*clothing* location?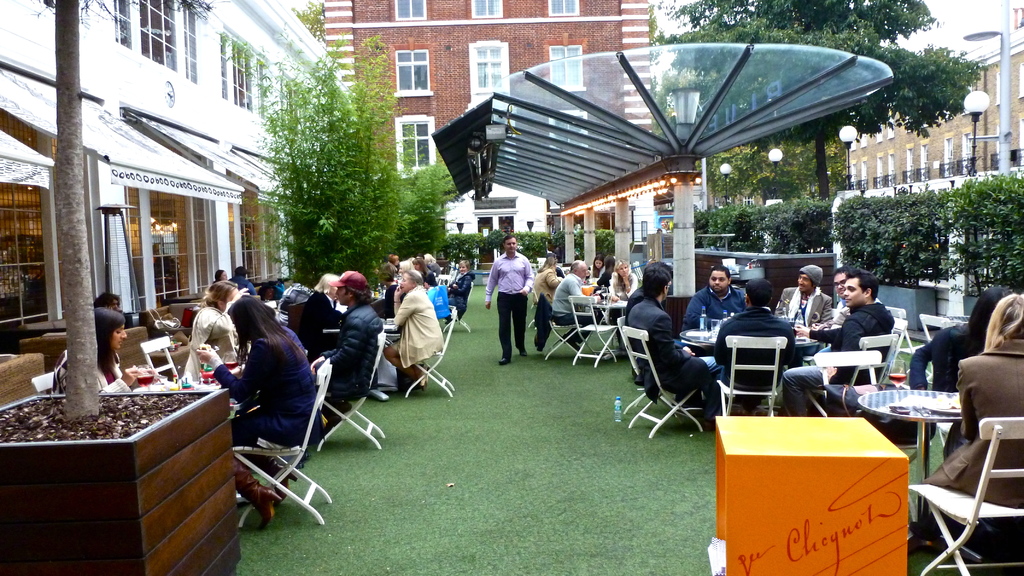
pyautogui.locateOnScreen(548, 271, 598, 324)
